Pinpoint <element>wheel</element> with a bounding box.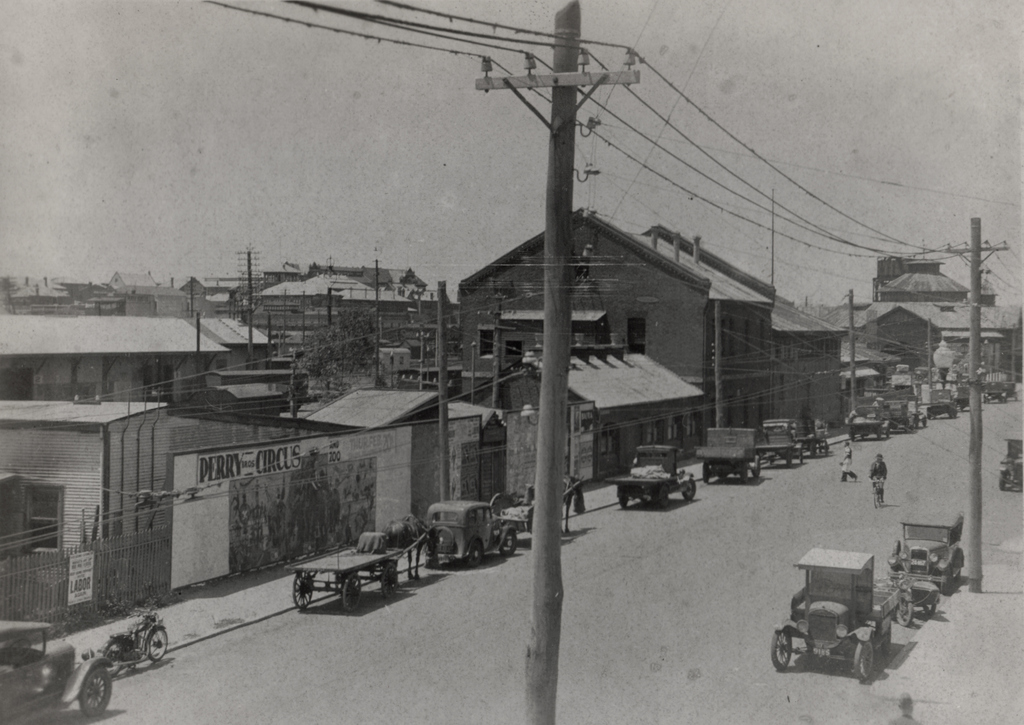
<region>741, 467, 746, 486</region>.
